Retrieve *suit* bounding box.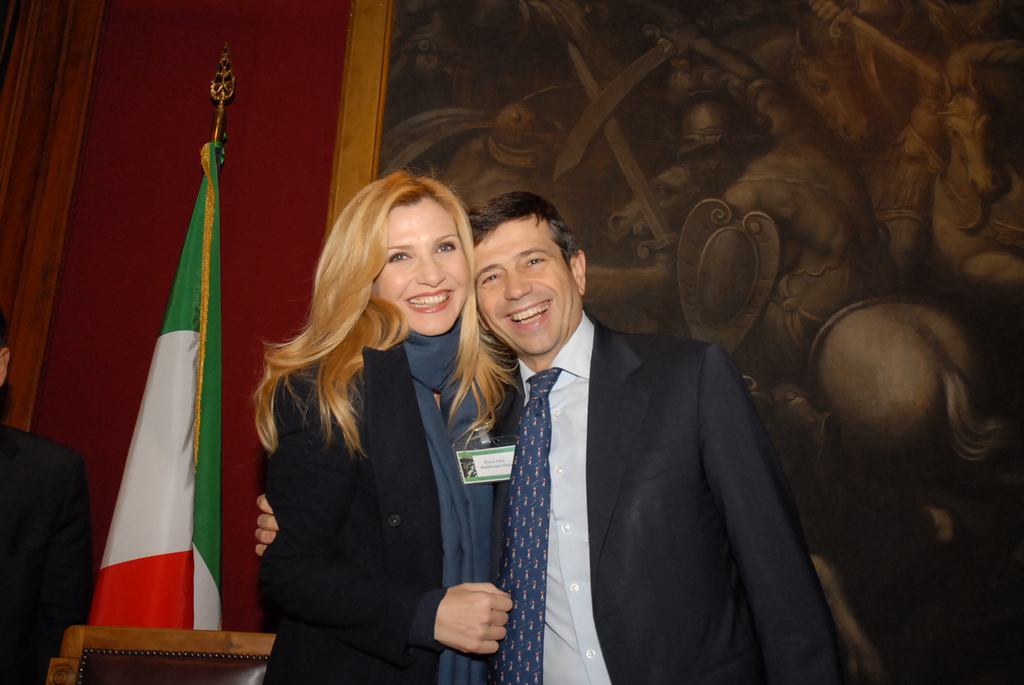
Bounding box: 486, 321, 866, 684.
